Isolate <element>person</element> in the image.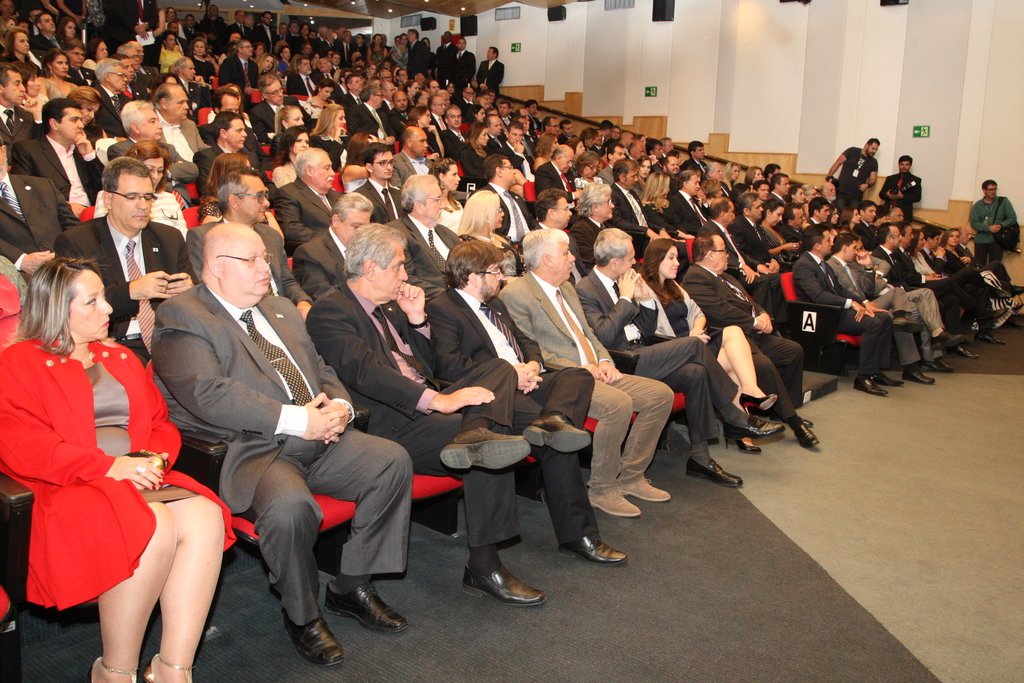
Isolated region: detection(406, 28, 429, 79).
